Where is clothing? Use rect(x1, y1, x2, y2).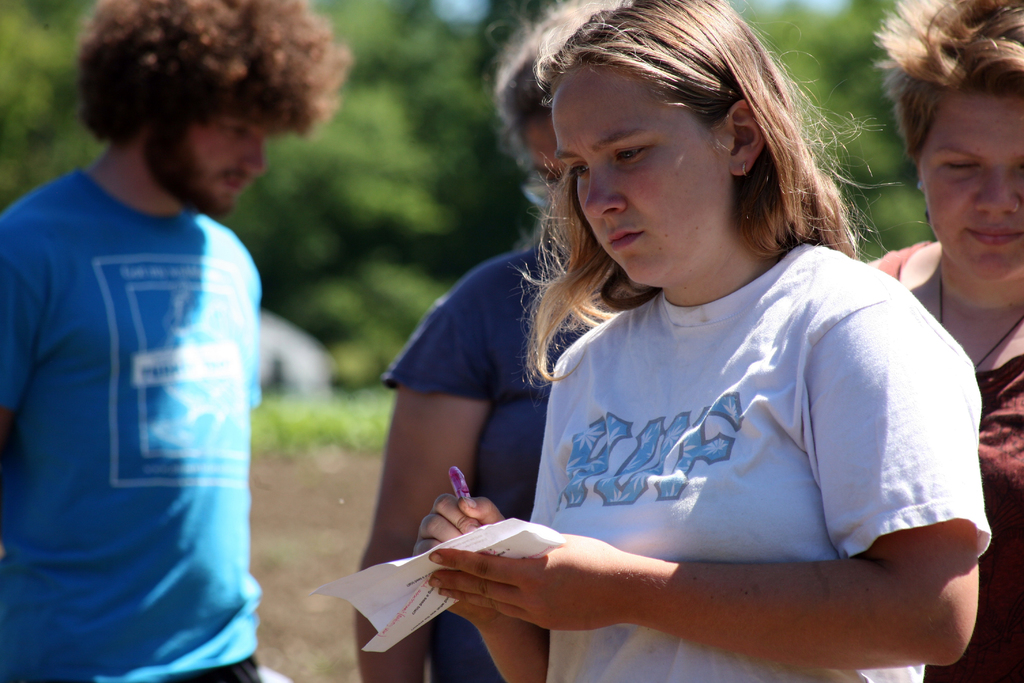
rect(876, 229, 1023, 682).
